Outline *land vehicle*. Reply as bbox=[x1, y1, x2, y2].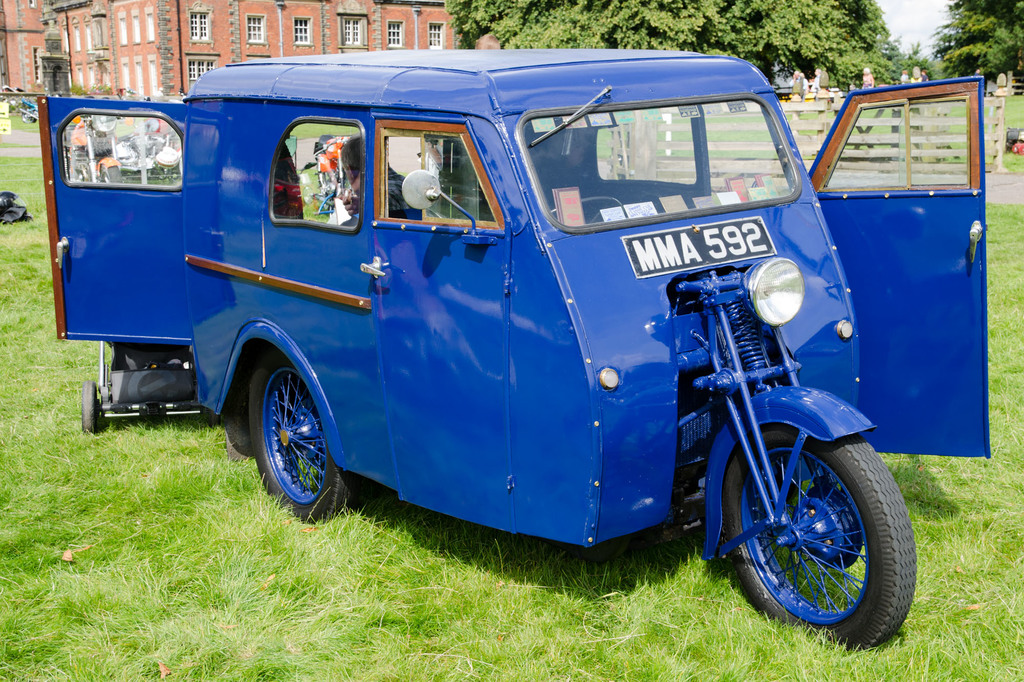
bbox=[312, 134, 355, 194].
